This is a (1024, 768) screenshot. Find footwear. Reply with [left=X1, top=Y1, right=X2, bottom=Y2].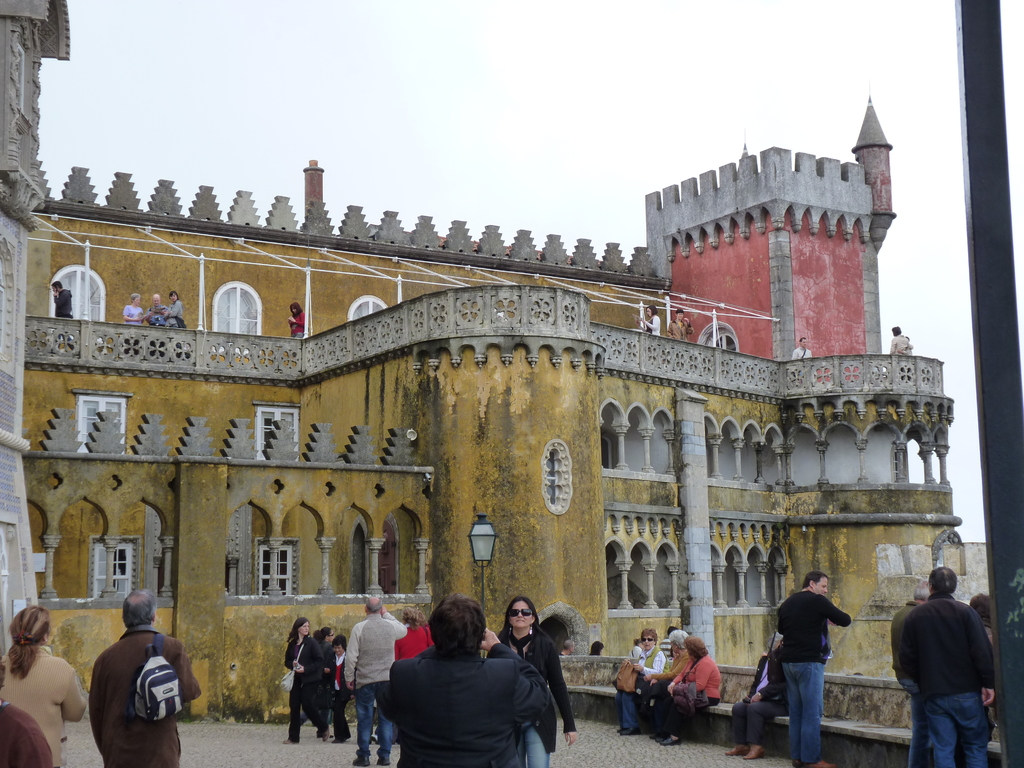
[left=284, top=737, right=298, bottom=746].
